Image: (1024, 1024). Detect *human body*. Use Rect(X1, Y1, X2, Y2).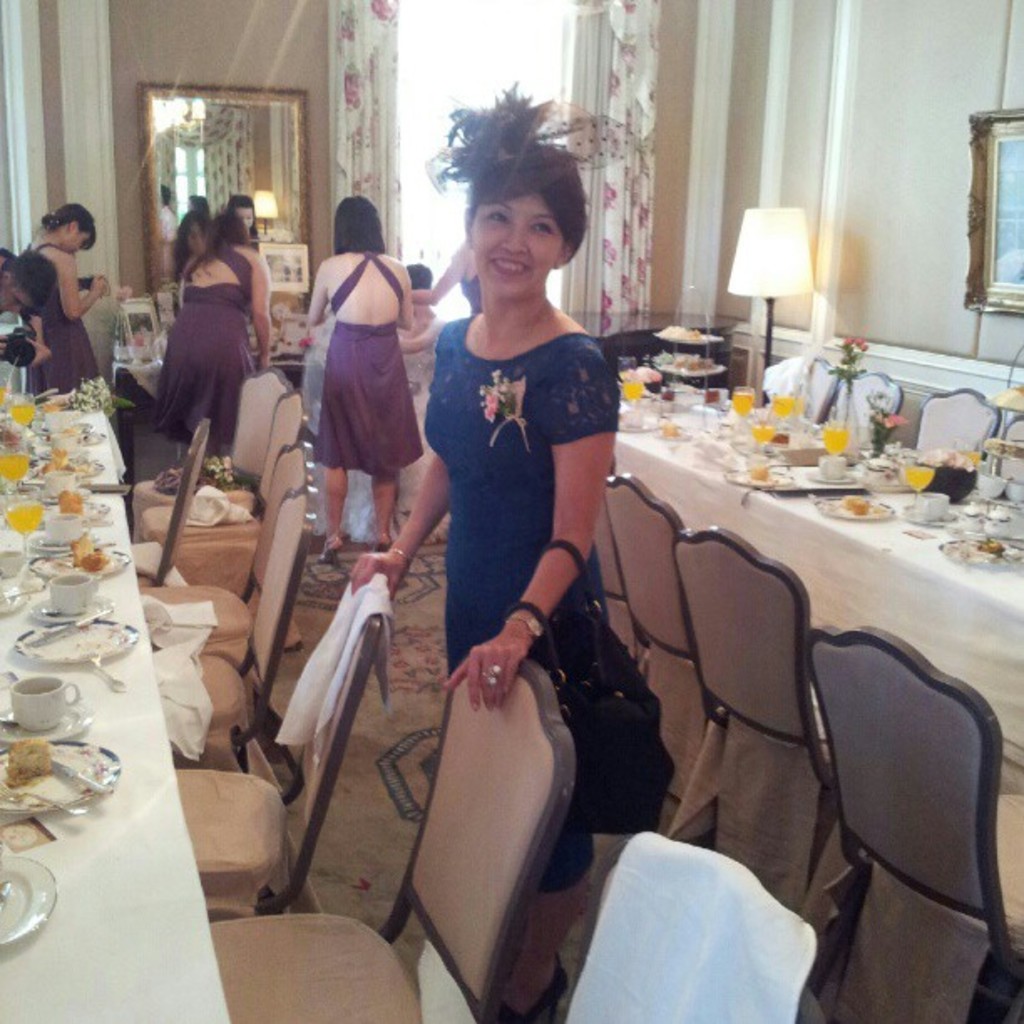
Rect(146, 199, 278, 487).
